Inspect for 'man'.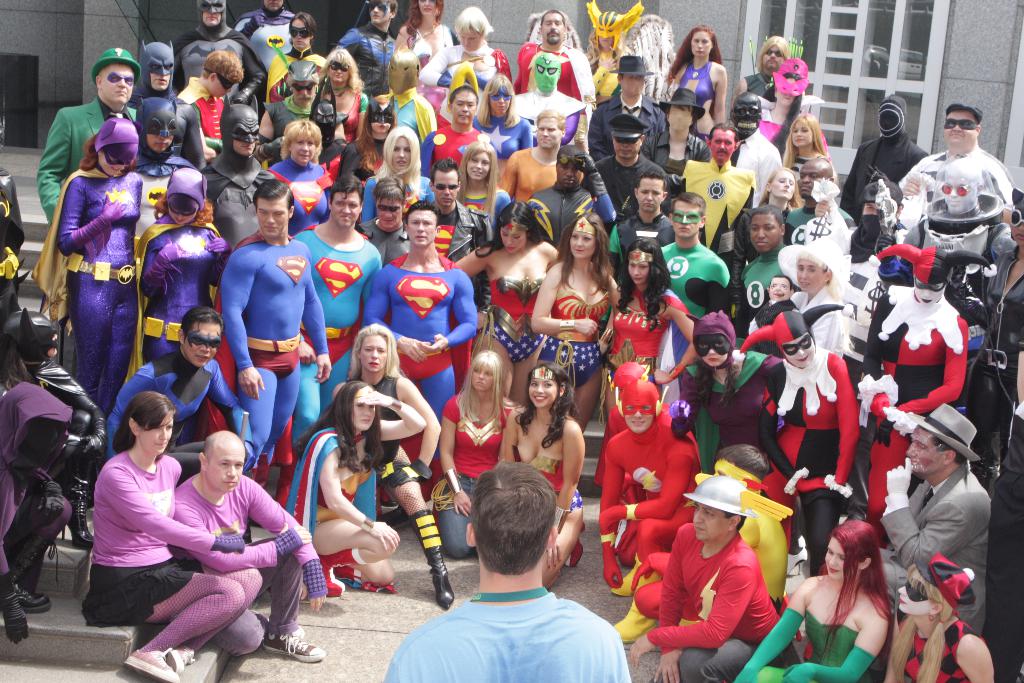
Inspection: select_region(203, 95, 291, 252).
